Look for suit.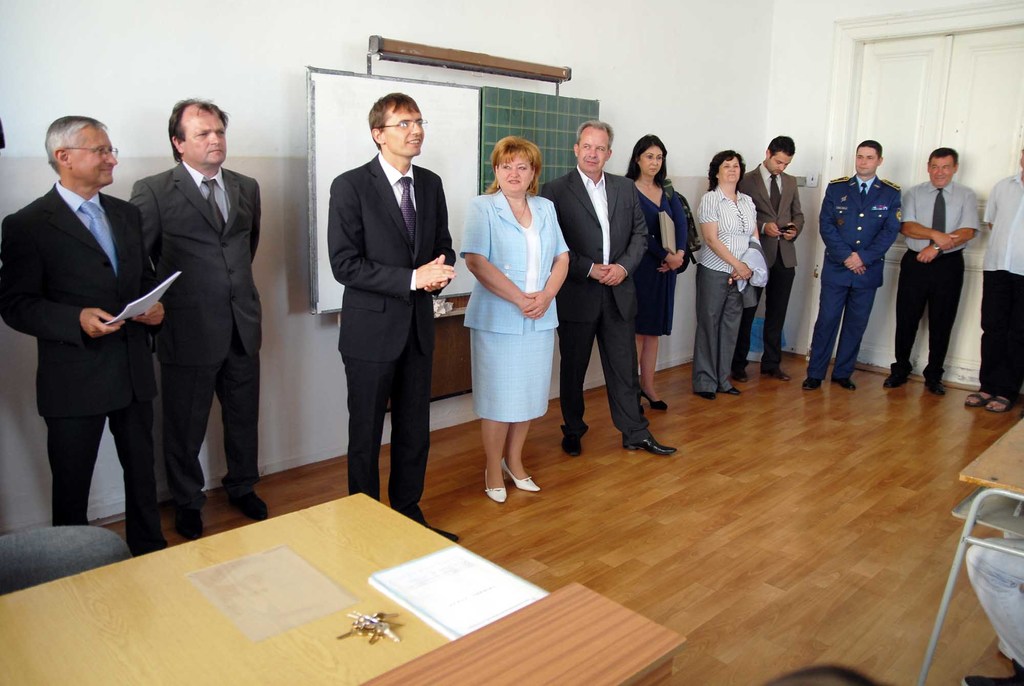
Found: crop(326, 151, 459, 527).
